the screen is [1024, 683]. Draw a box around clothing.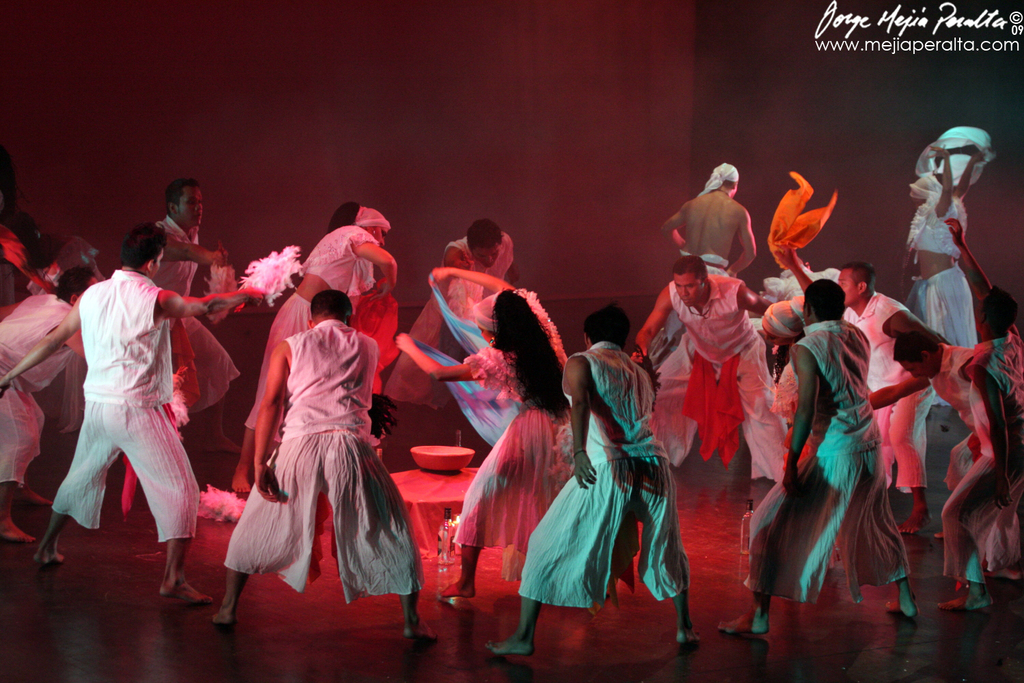
select_region(840, 288, 930, 486).
